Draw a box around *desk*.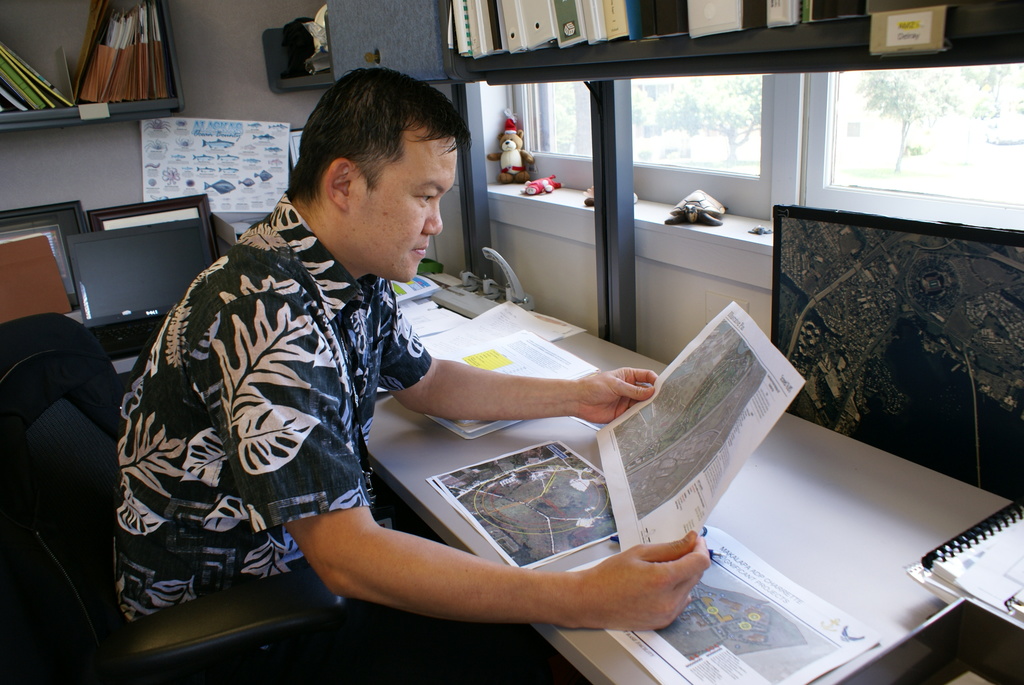
rect(358, 299, 1015, 684).
